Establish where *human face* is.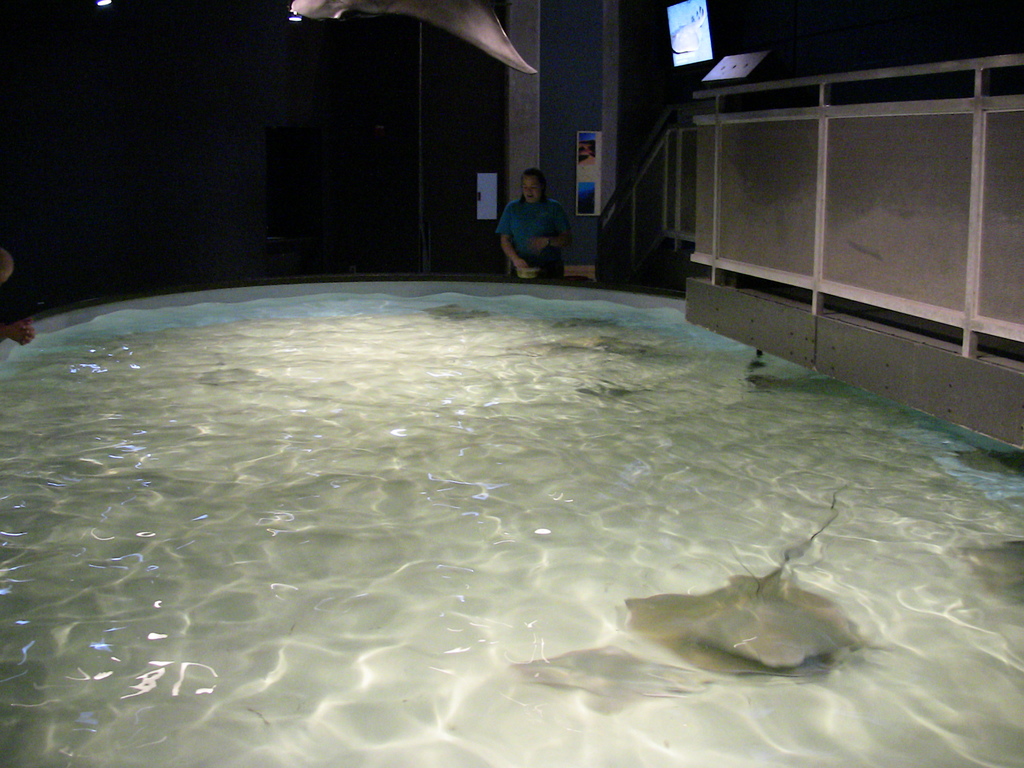
Established at <bbox>522, 169, 538, 204</bbox>.
